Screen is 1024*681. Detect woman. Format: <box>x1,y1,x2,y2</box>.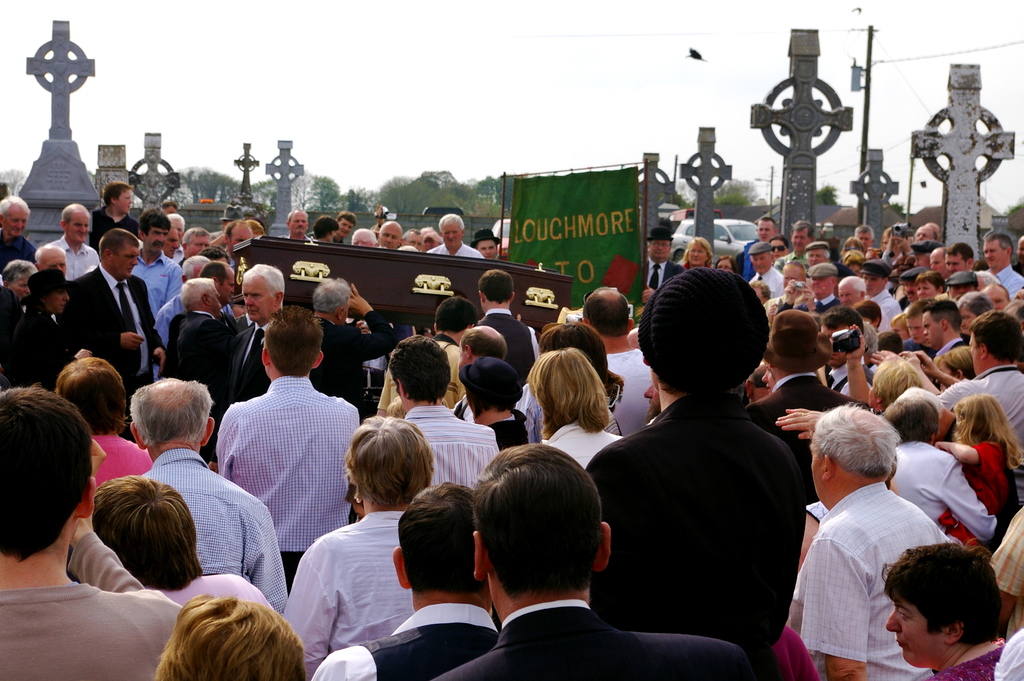
<box>151,600,306,680</box>.
